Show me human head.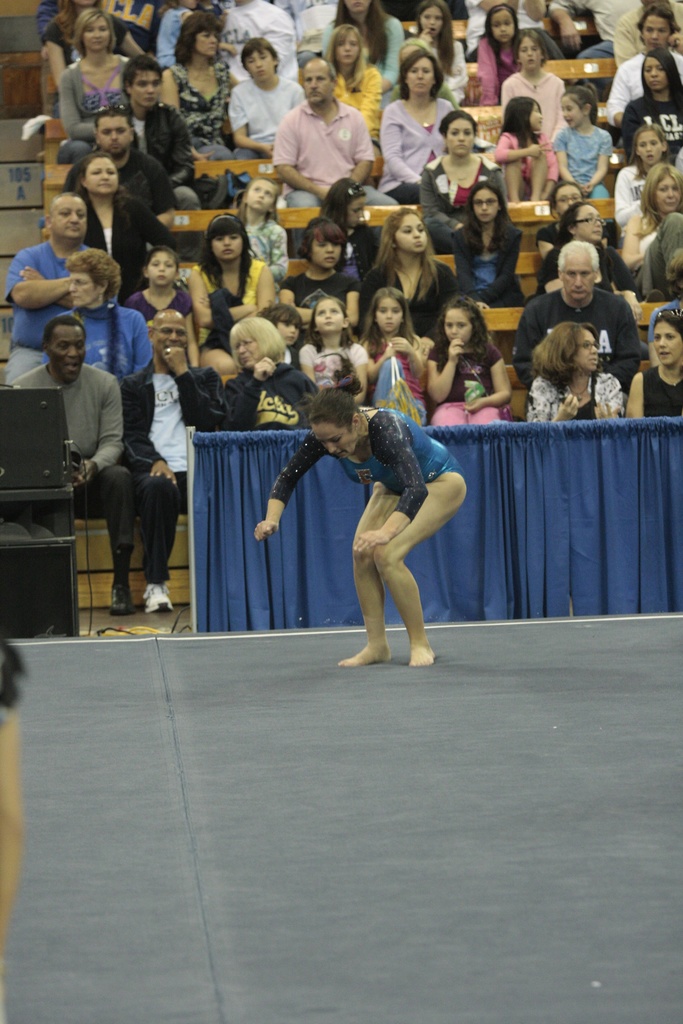
human head is here: left=337, top=0, right=372, bottom=16.
